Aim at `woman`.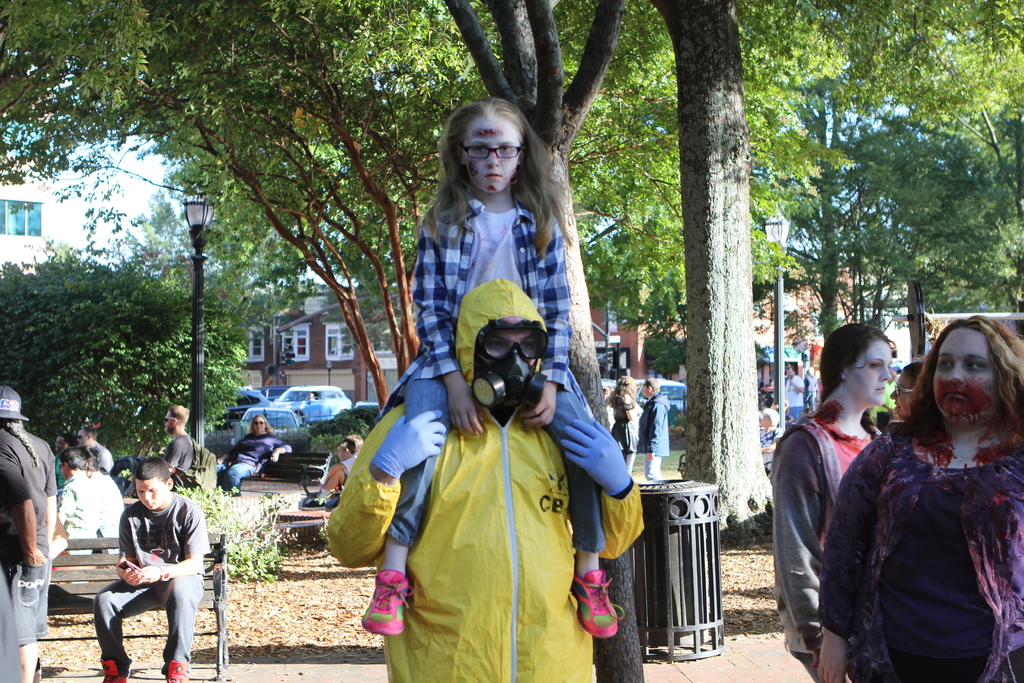
Aimed at {"left": 836, "top": 313, "right": 1019, "bottom": 664}.
